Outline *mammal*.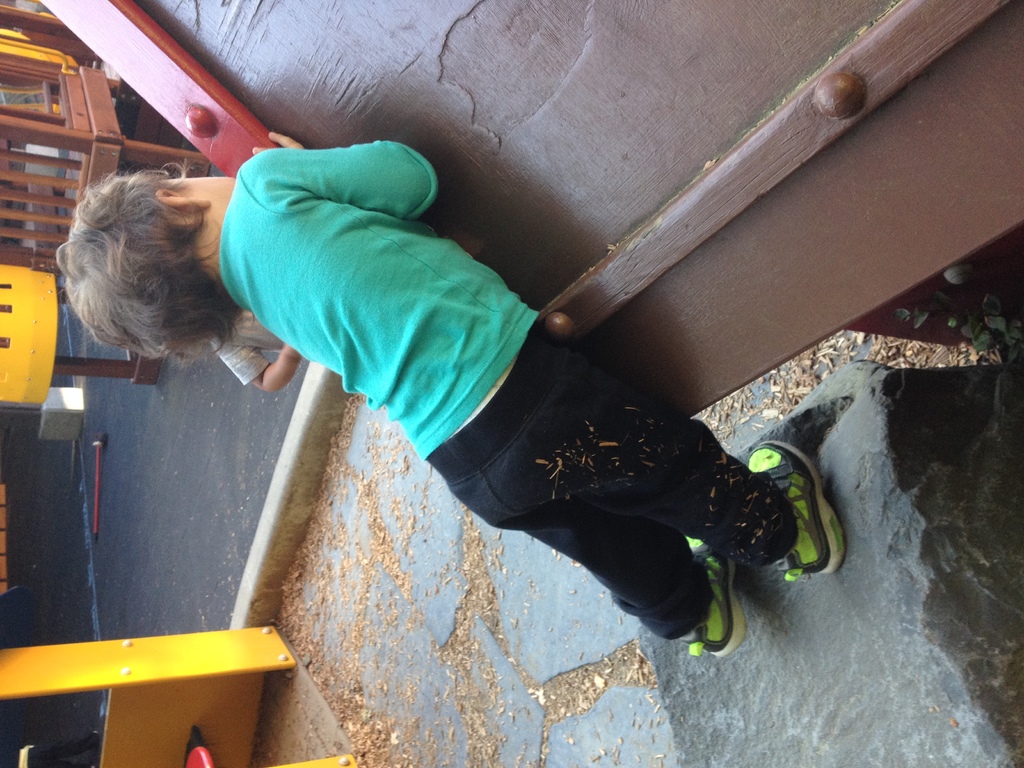
Outline: rect(95, 51, 906, 652).
